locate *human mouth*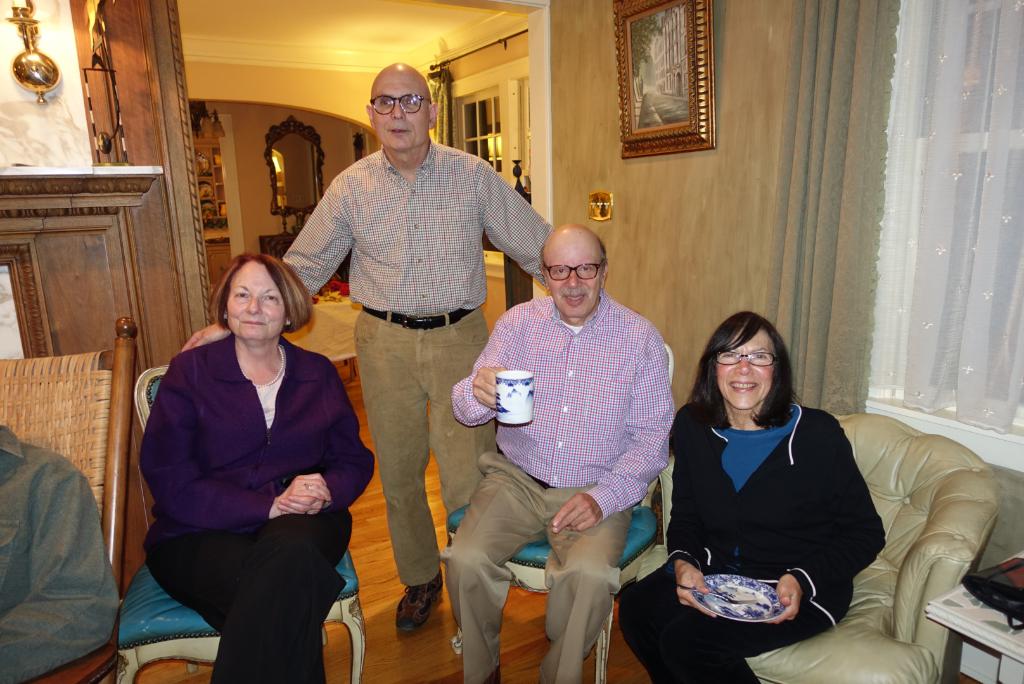
detection(726, 375, 760, 392)
